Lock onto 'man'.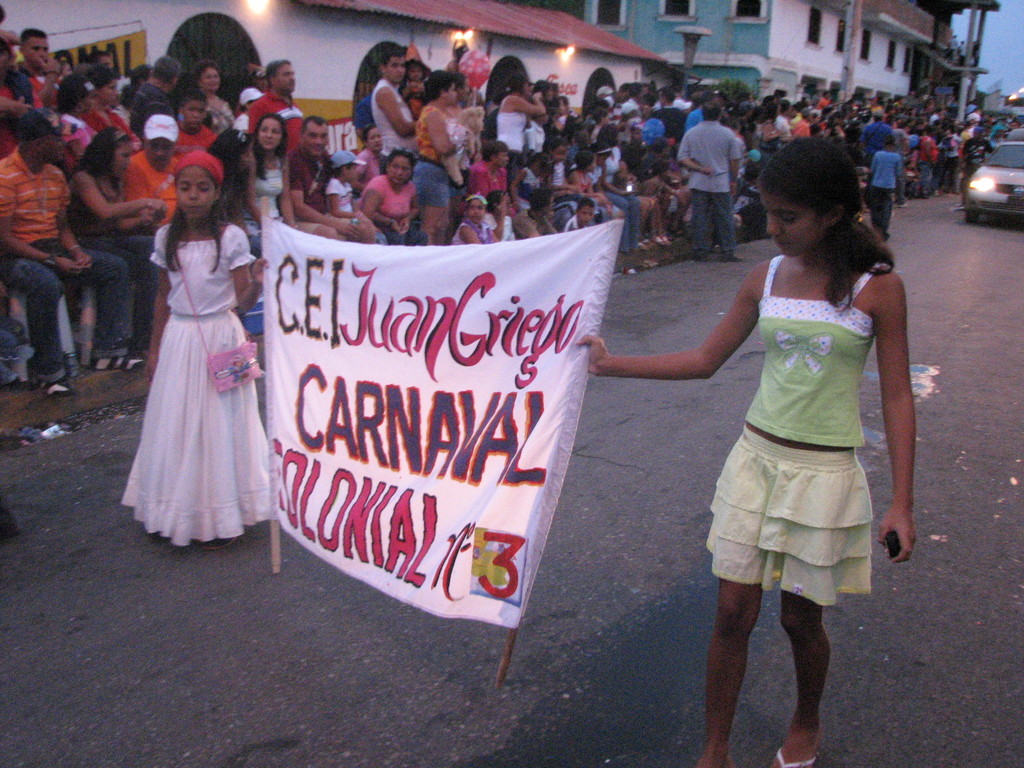
Locked: region(17, 22, 61, 107).
